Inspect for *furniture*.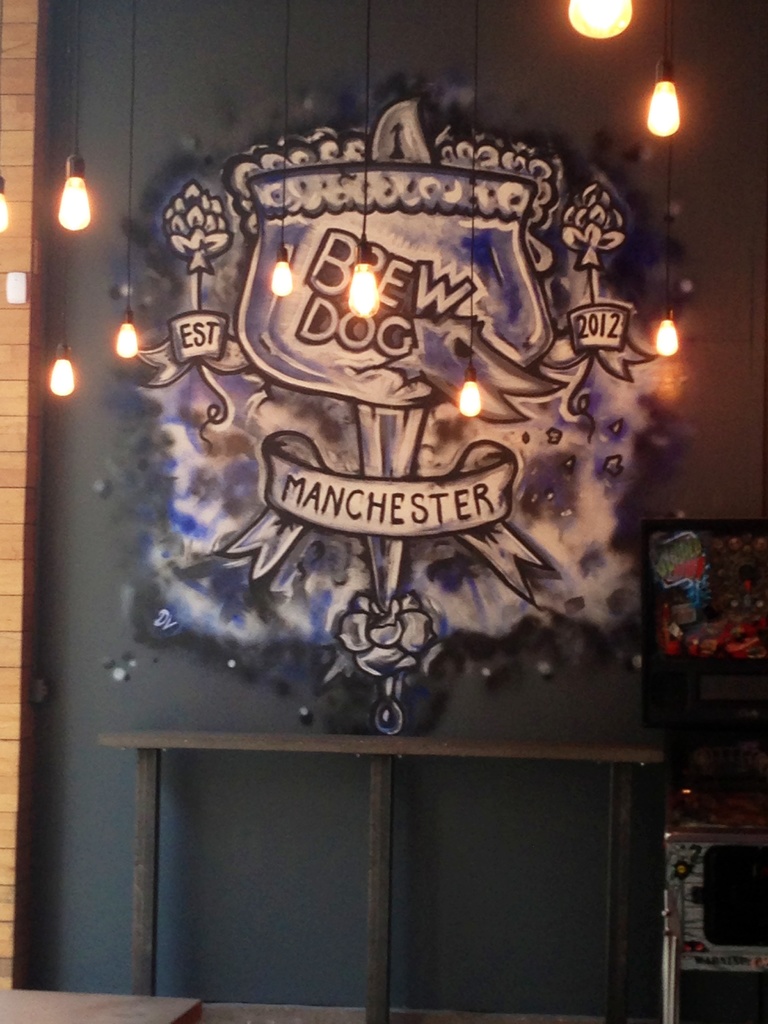
Inspection: {"left": 641, "top": 516, "right": 767, "bottom": 1023}.
